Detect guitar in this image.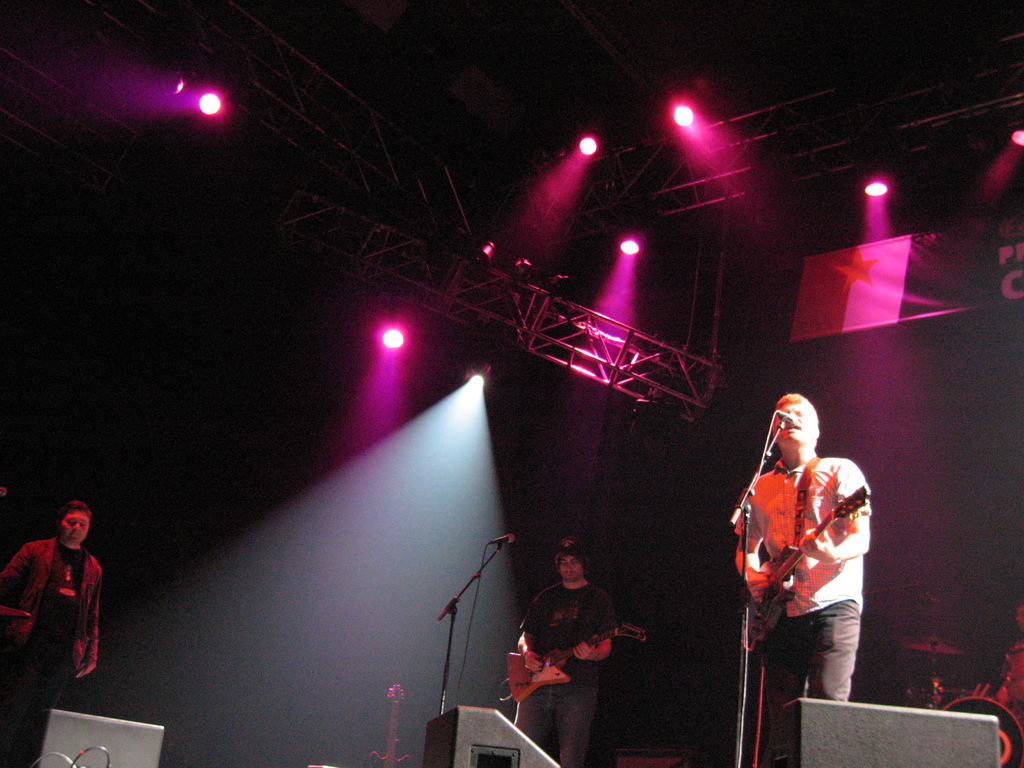
Detection: 749:465:866:631.
